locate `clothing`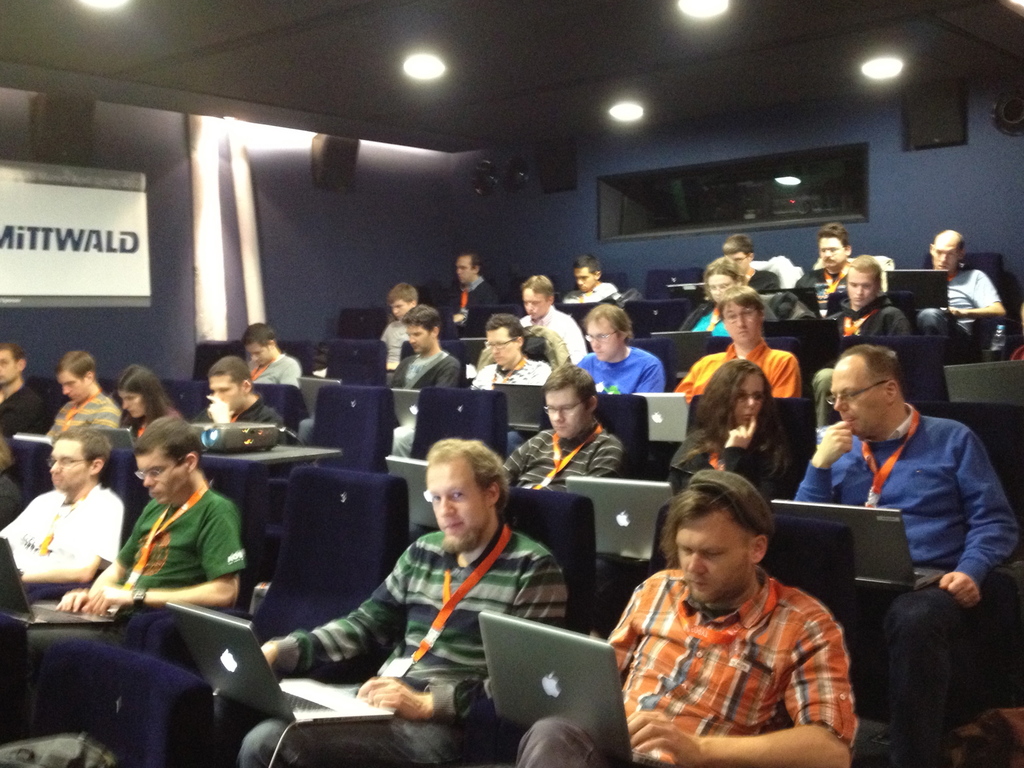
bbox(513, 300, 588, 362)
